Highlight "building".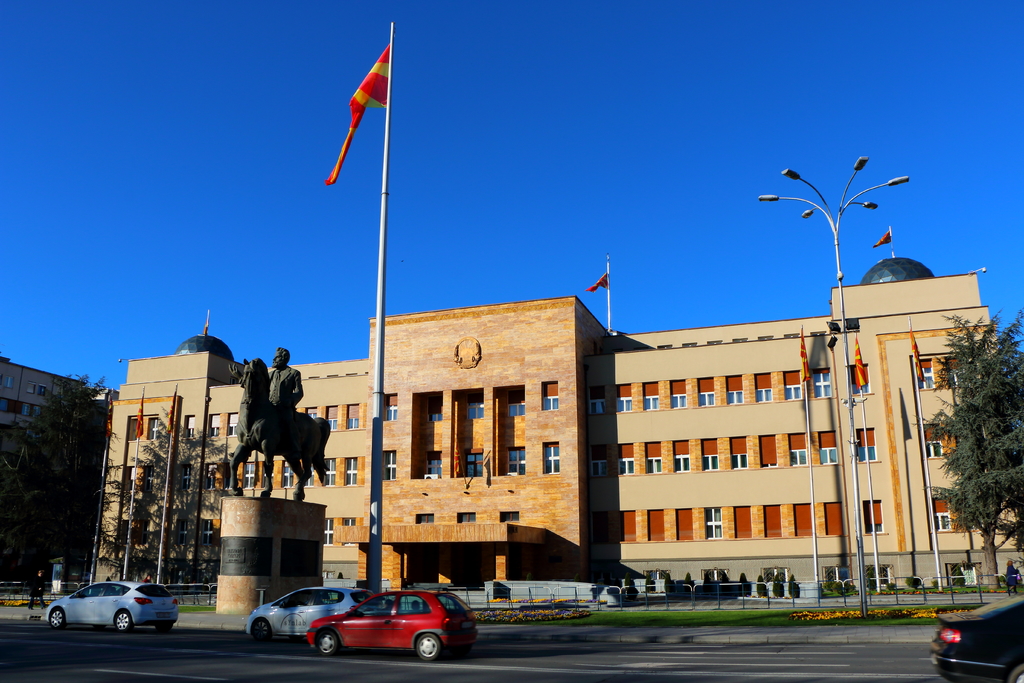
Highlighted region: detection(0, 358, 118, 475).
